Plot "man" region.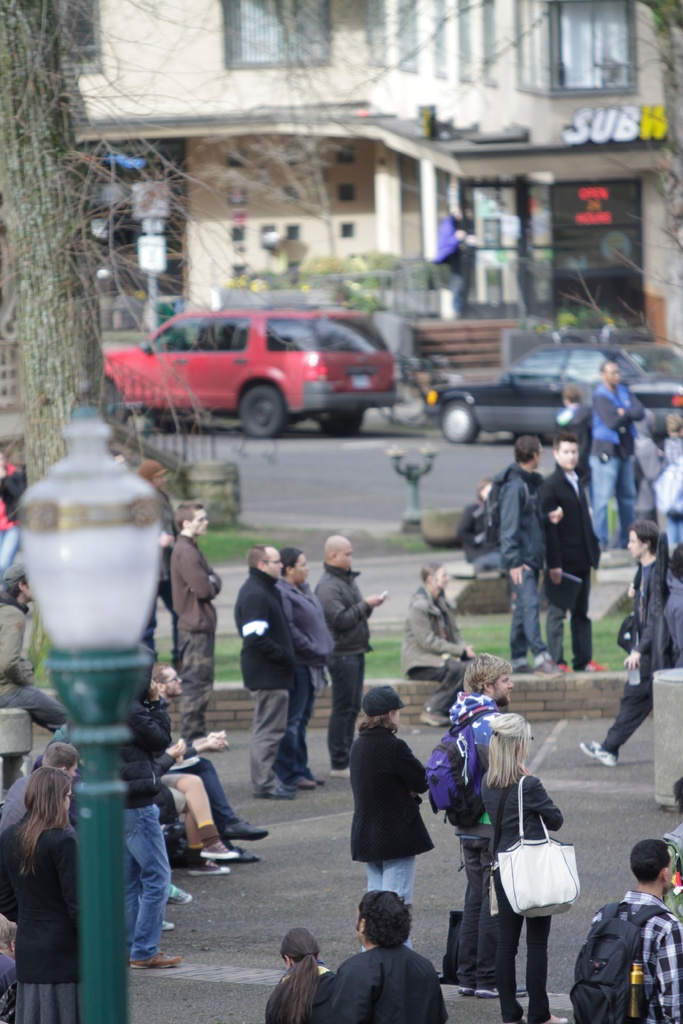
Plotted at box(386, 566, 479, 726).
